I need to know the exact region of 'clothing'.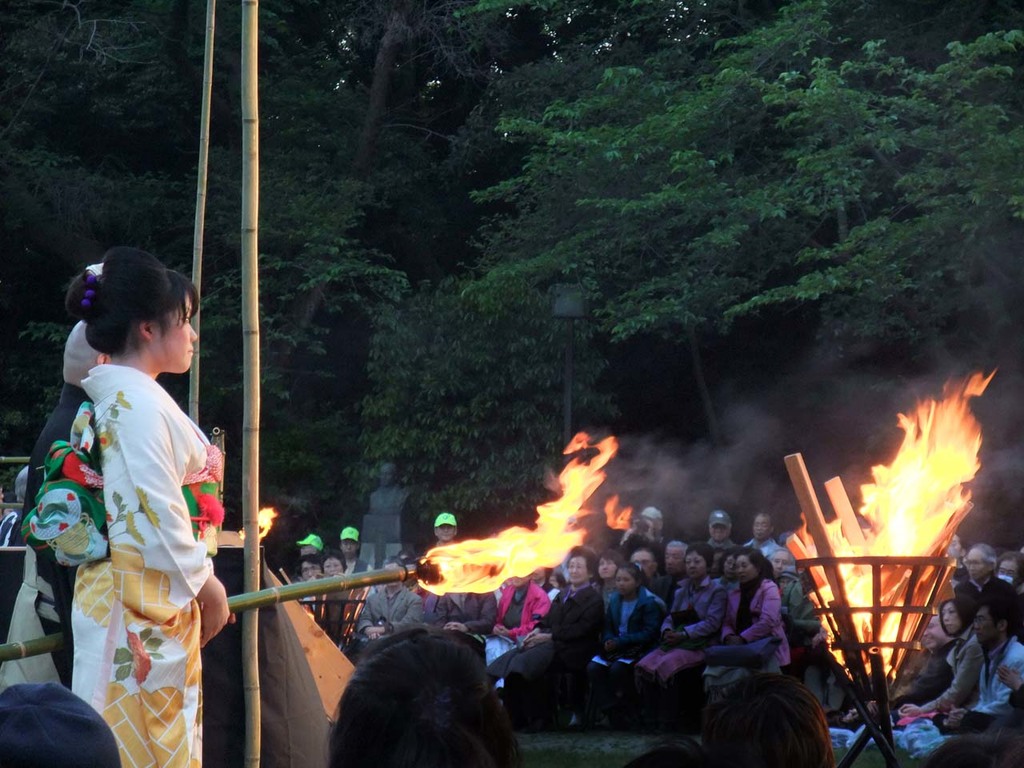
Region: {"x1": 286, "y1": 538, "x2": 1023, "y2": 767}.
